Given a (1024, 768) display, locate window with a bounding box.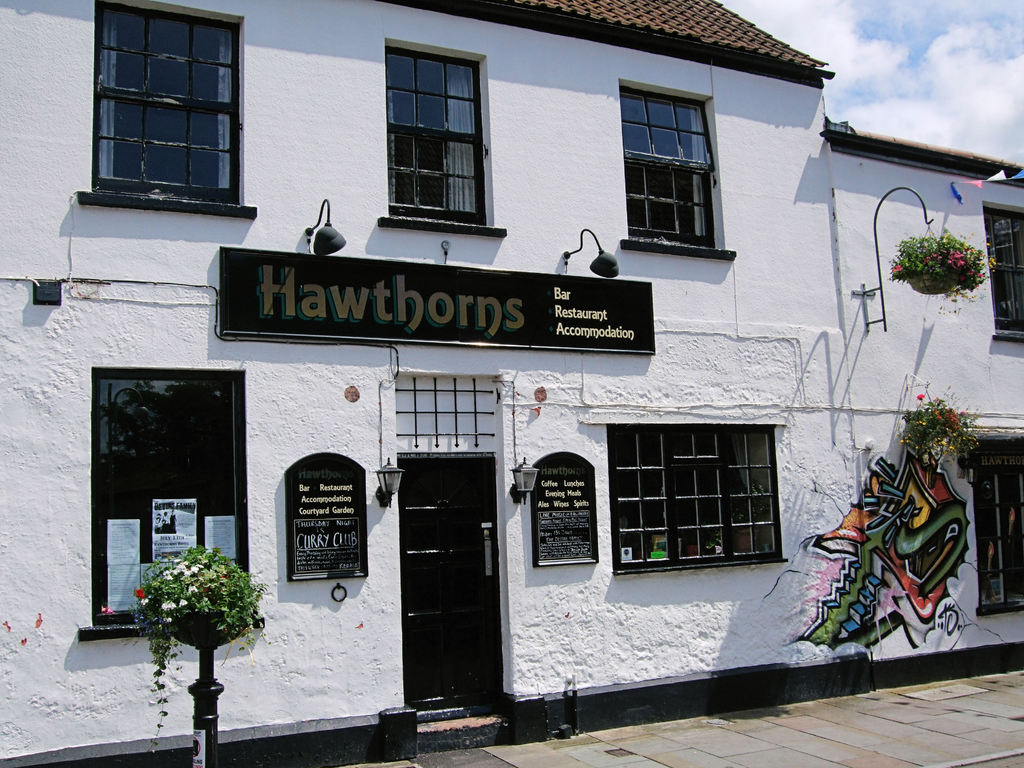
Located: detection(619, 89, 733, 257).
